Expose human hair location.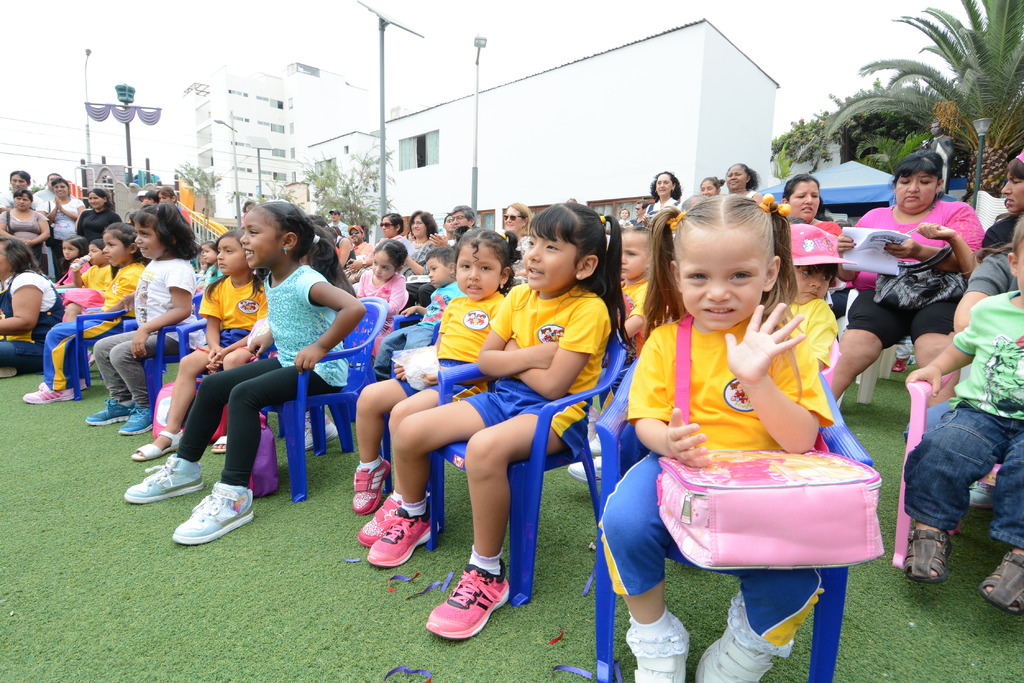
Exposed at crop(530, 199, 627, 340).
